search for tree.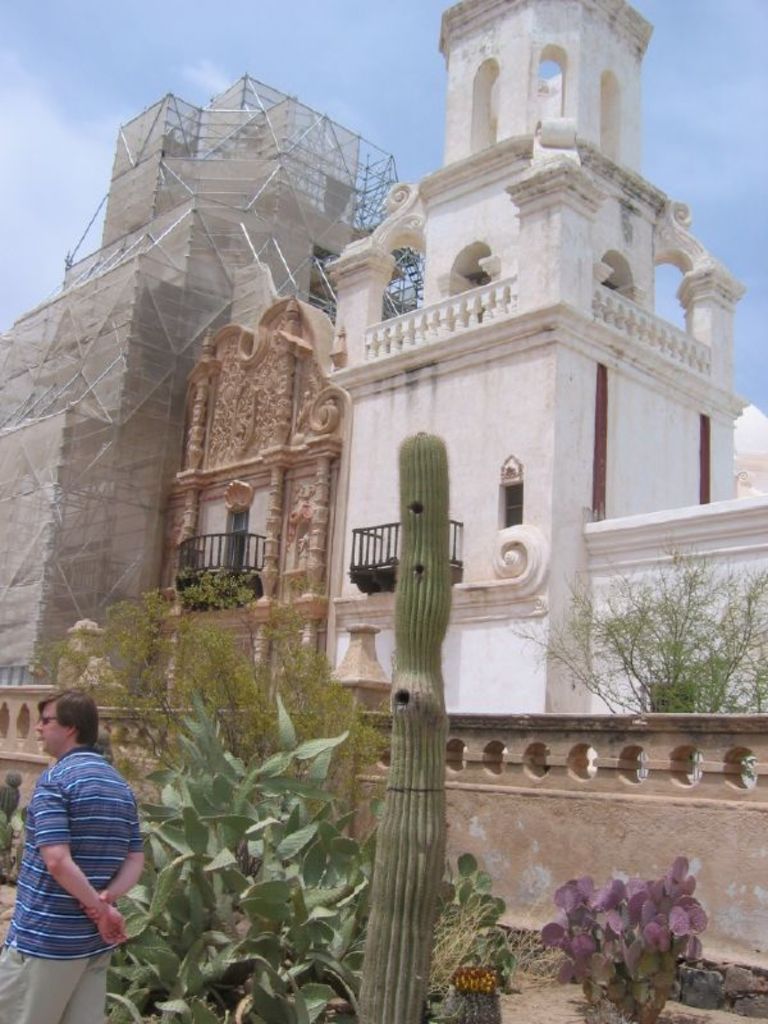
Found at 543/531/748/717.
